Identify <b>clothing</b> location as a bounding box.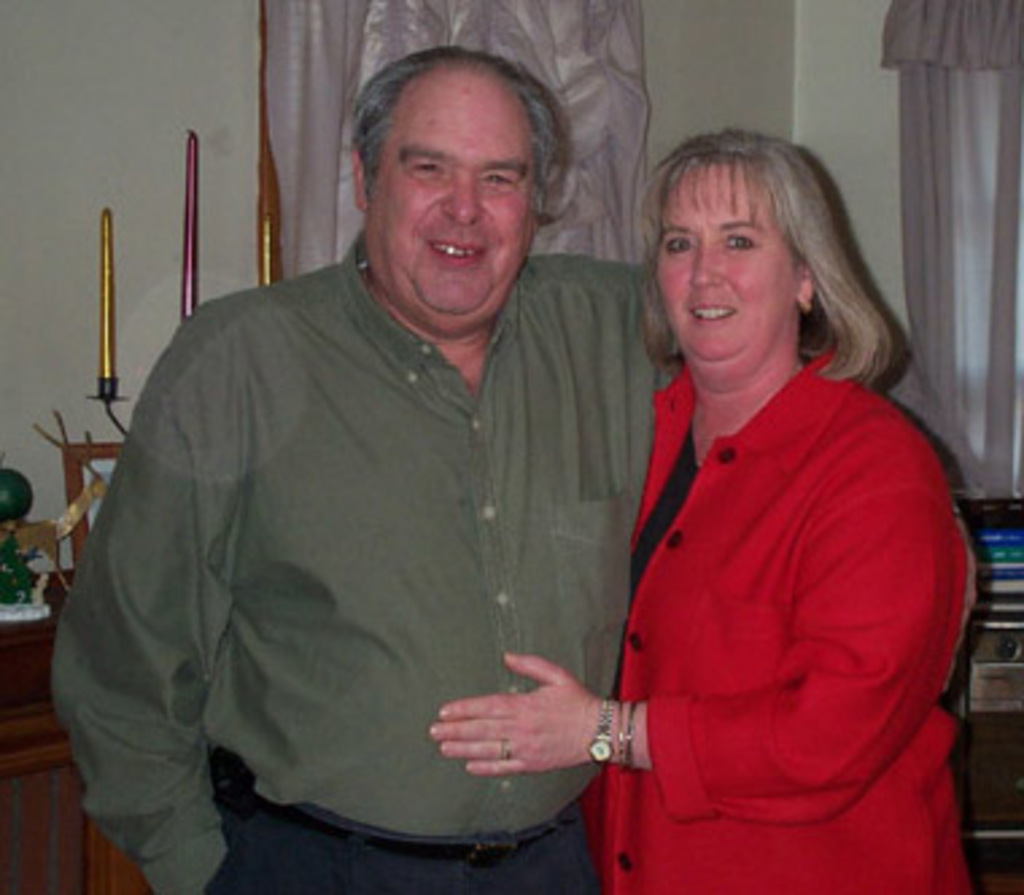
l=43, t=229, r=690, b=892.
